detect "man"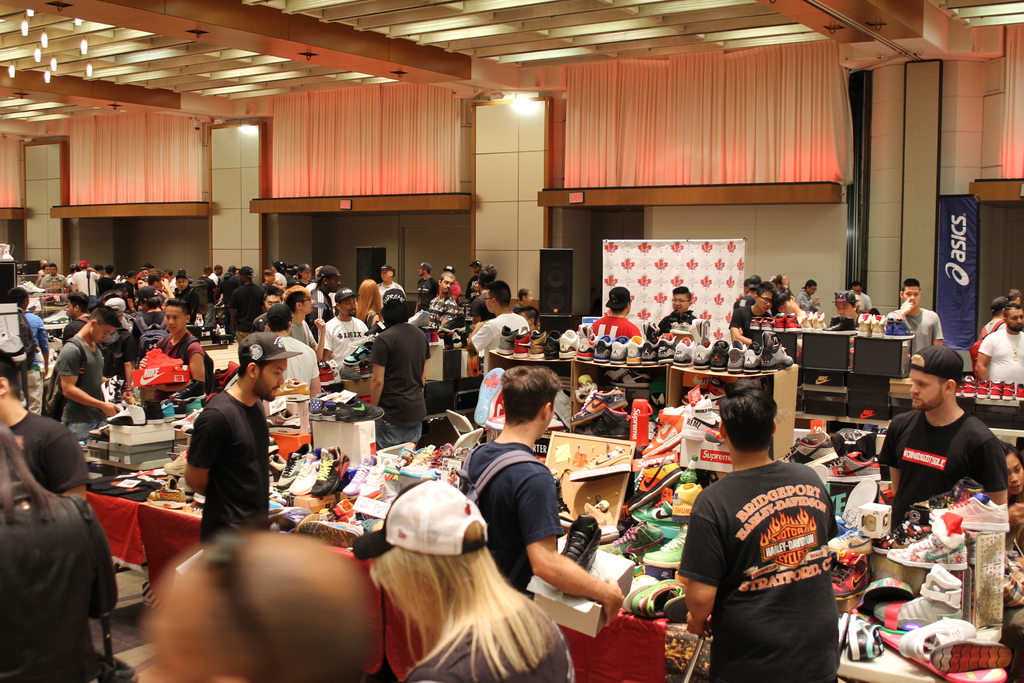
detection(0, 286, 49, 415)
